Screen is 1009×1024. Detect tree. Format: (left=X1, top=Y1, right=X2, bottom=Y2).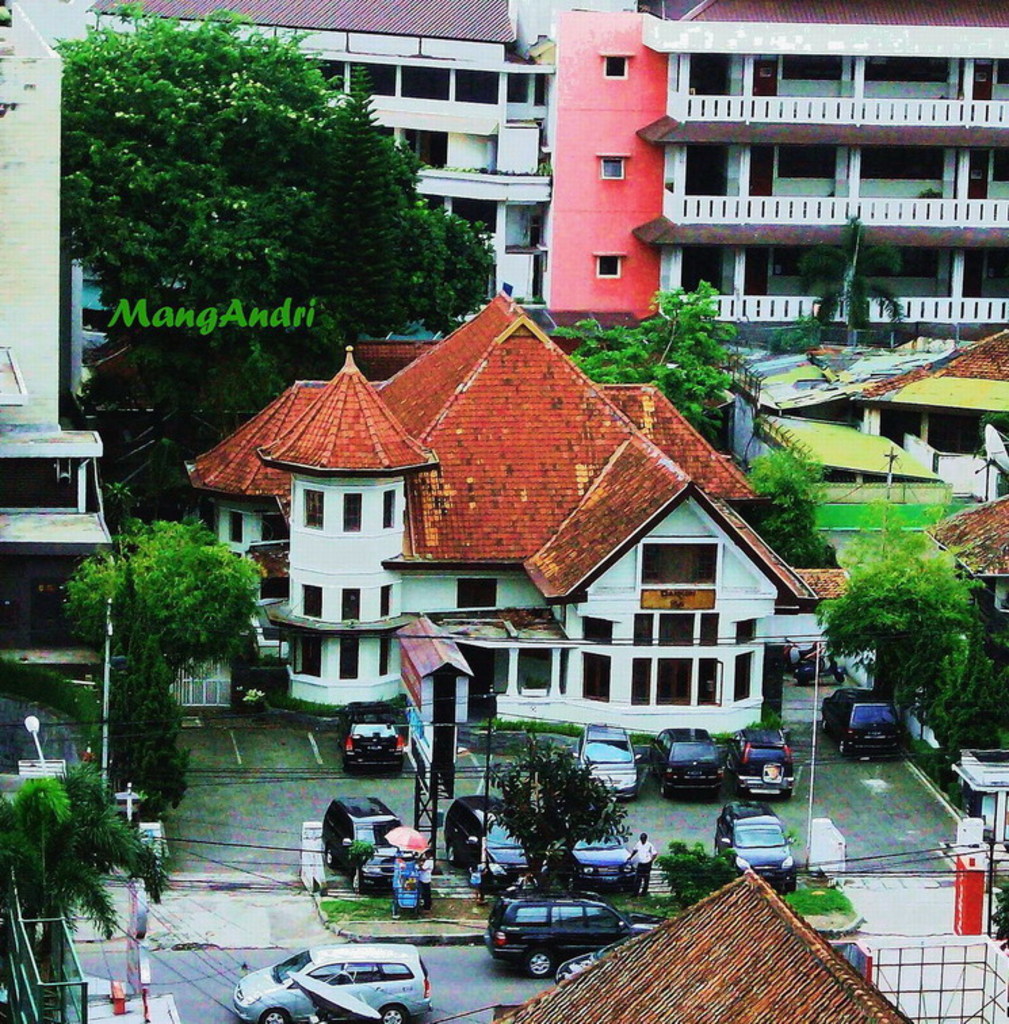
(left=34, top=12, right=497, bottom=427).
